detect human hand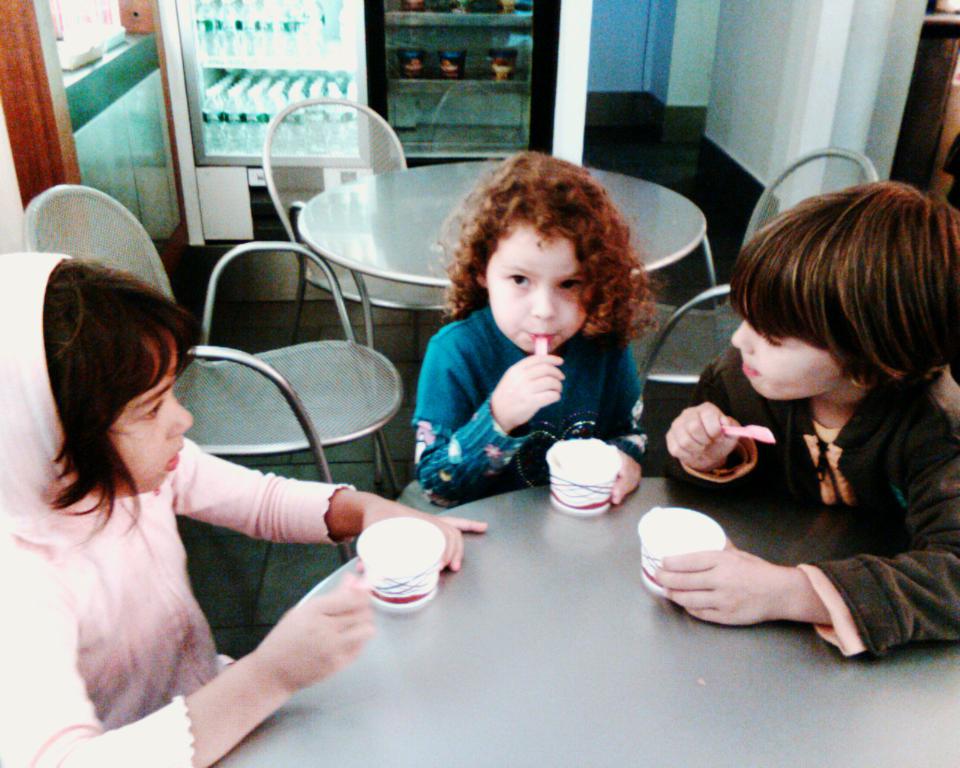
[490,348,567,431]
